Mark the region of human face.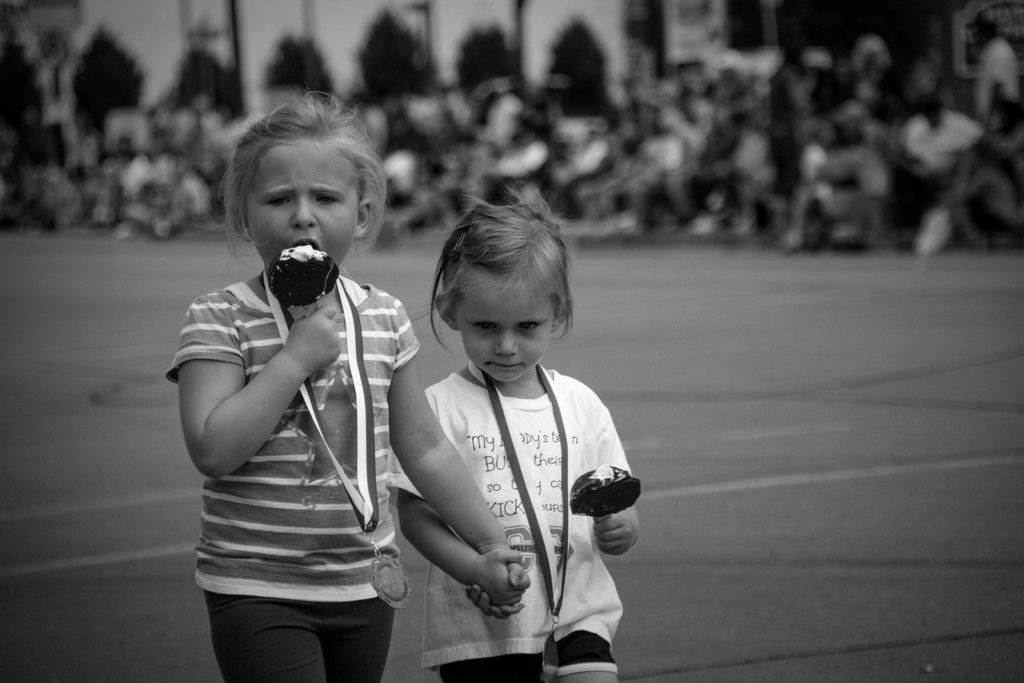
Region: 455,283,555,383.
